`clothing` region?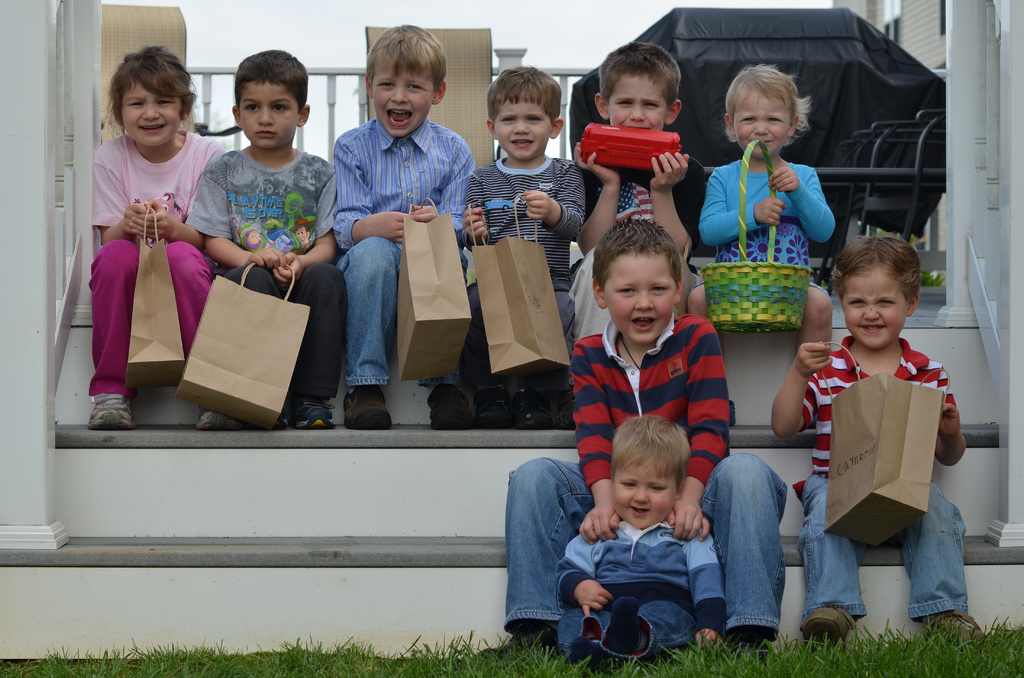
{"x1": 558, "y1": 510, "x2": 721, "y2": 662}
